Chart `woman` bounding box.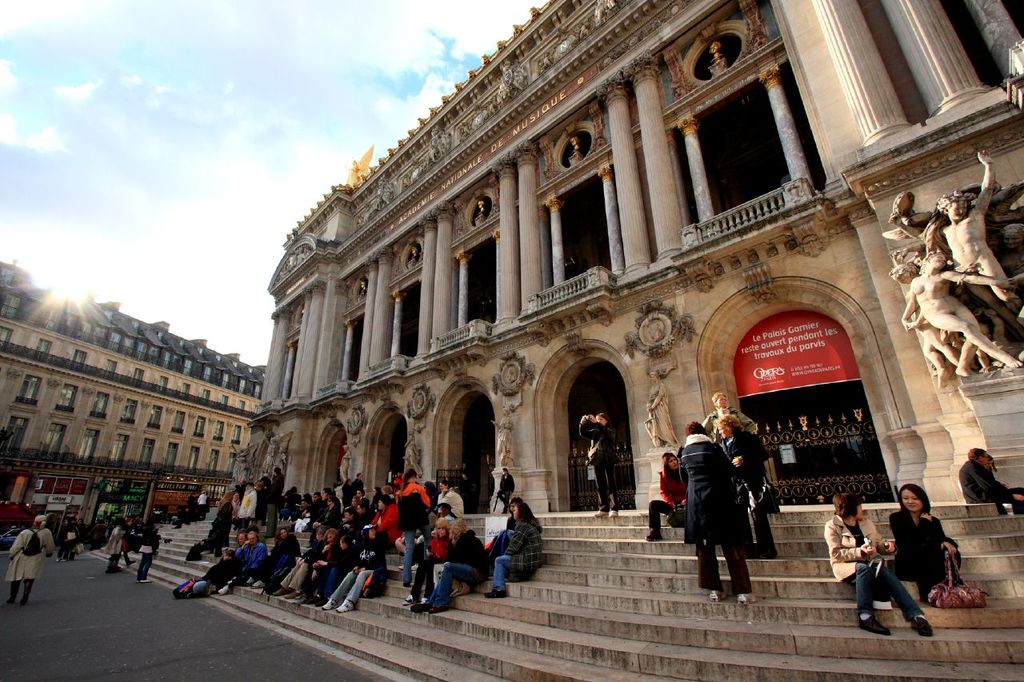
Charted: [423, 515, 488, 612].
